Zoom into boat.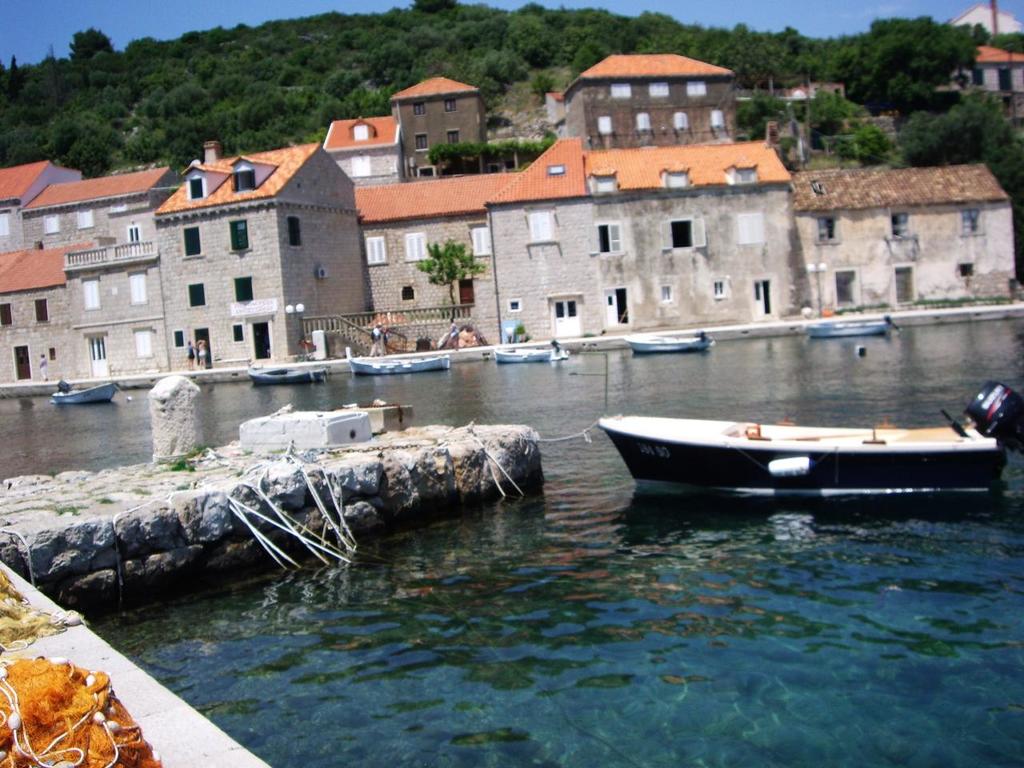
Zoom target: left=52, top=378, right=120, bottom=398.
